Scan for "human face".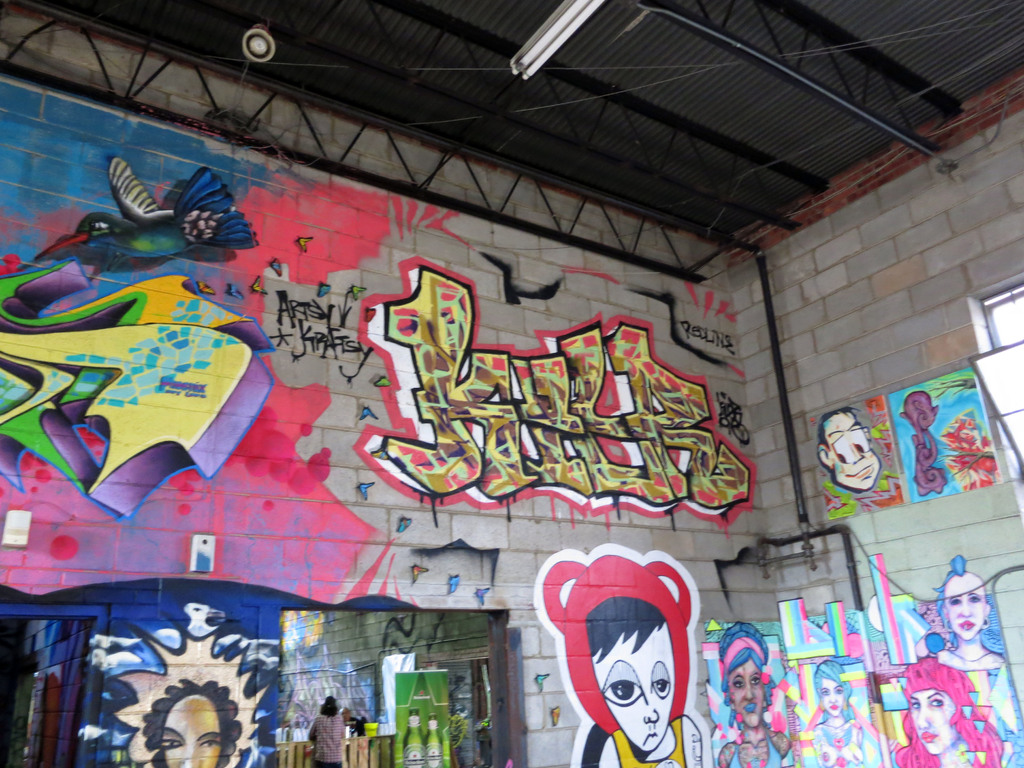
Scan result: x1=820 y1=413 x2=882 y2=484.
